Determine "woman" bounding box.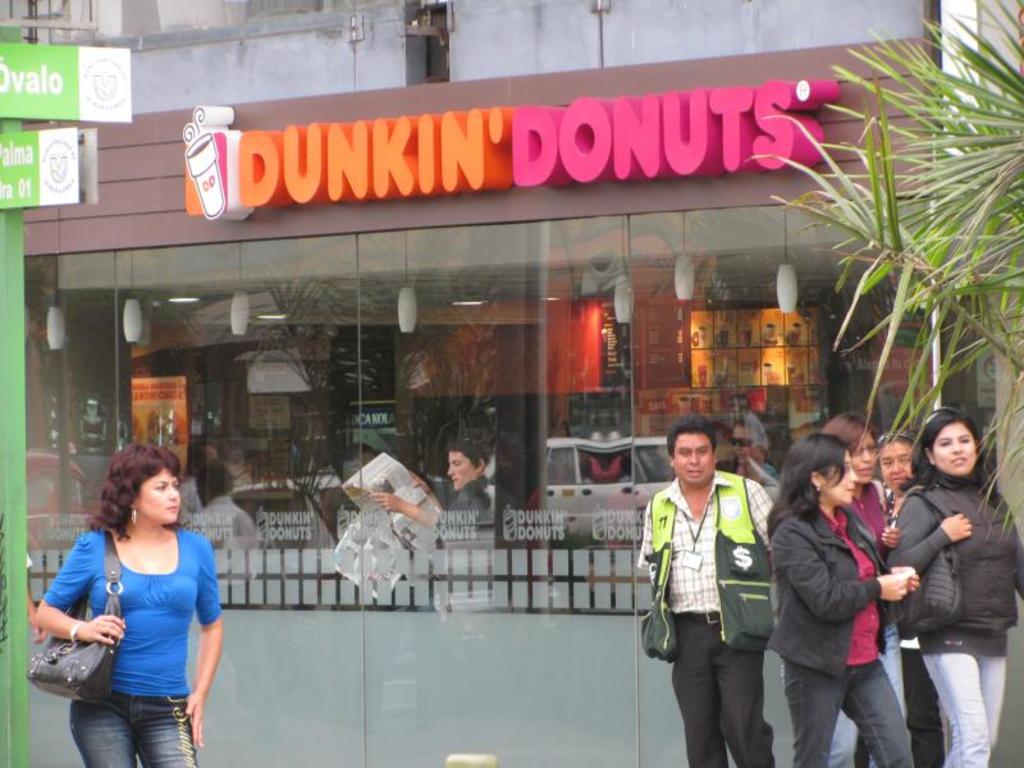
Determined: [769, 431, 919, 767].
